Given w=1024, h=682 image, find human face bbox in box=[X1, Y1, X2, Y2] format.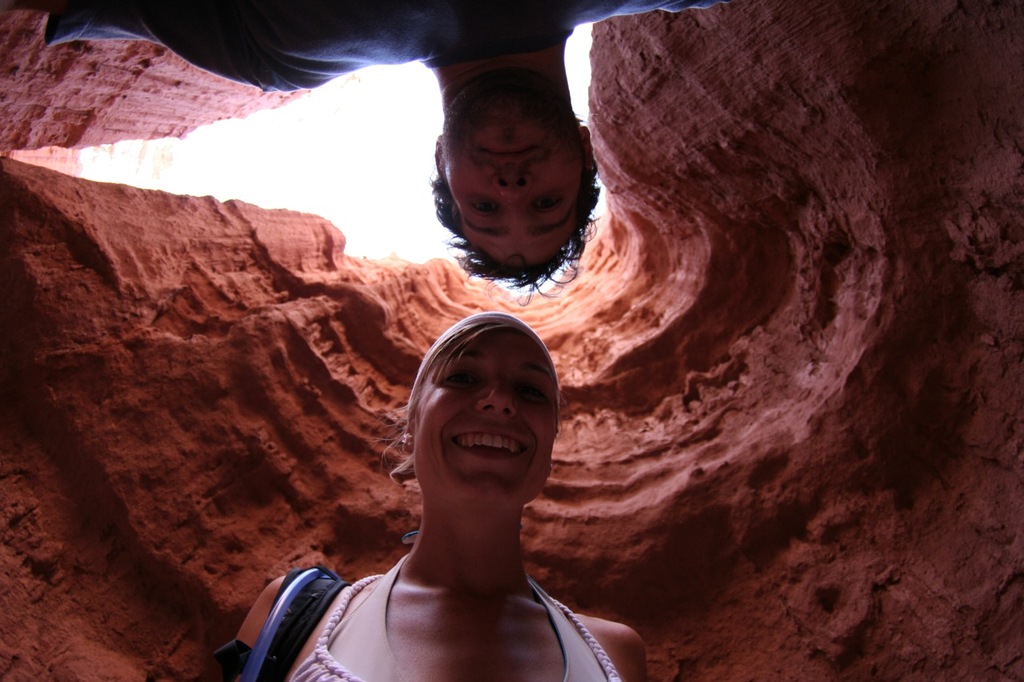
box=[442, 71, 590, 270].
